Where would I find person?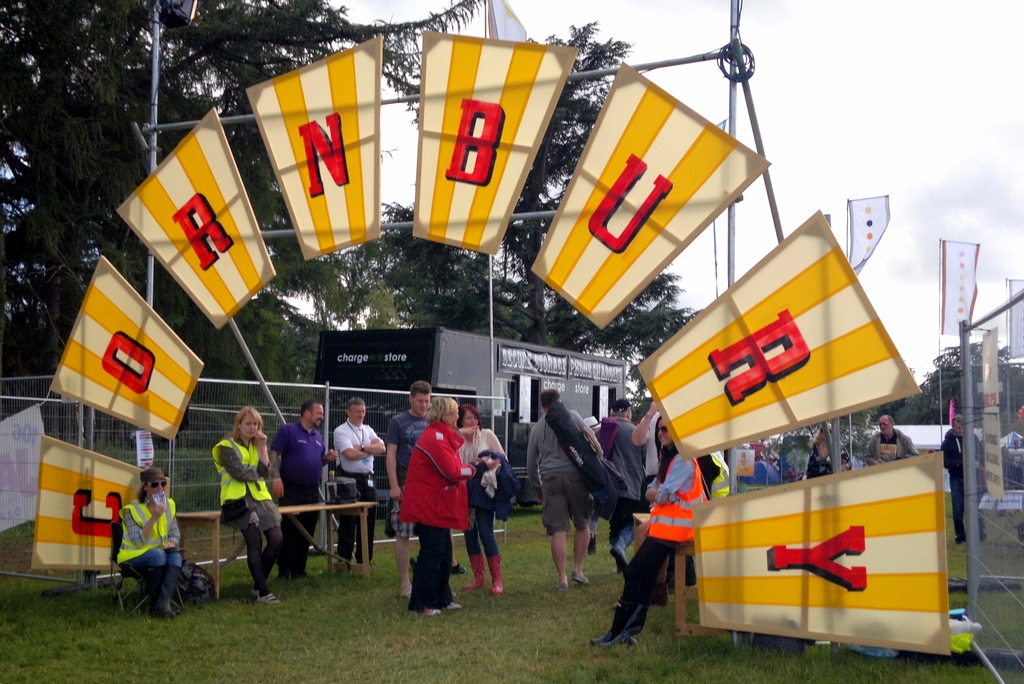
At x1=106, y1=464, x2=179, y2=610.
